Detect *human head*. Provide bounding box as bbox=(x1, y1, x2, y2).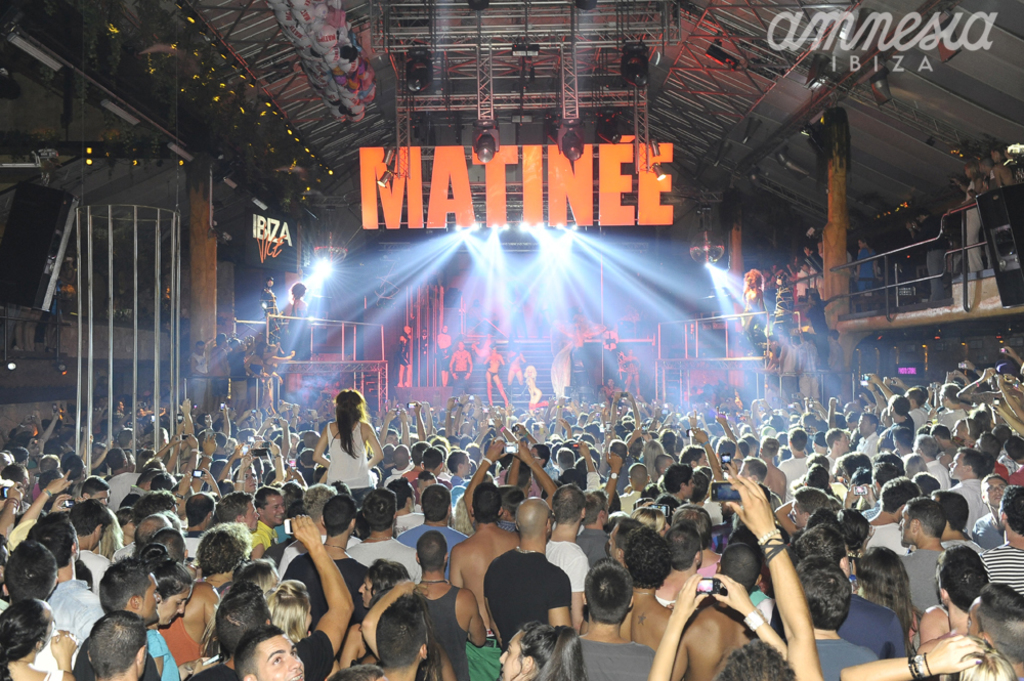
bbox=(147, 526, 189, 569).
